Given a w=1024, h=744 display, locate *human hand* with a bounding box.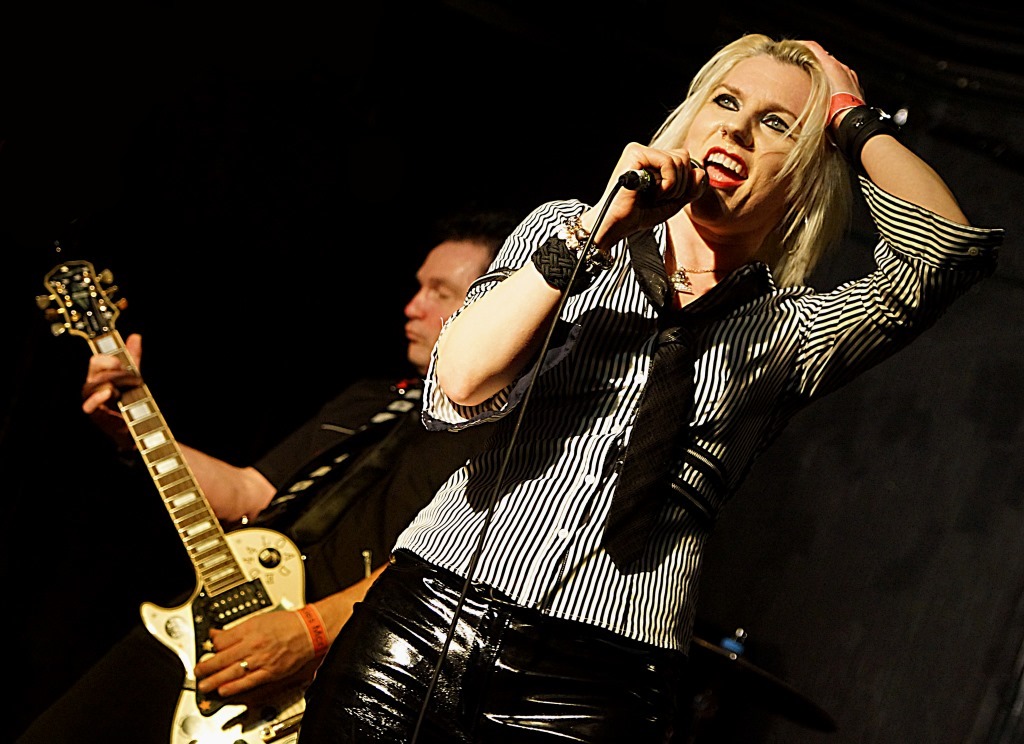
Located: [x1=600, y1=141, x2=706, y2=234].
